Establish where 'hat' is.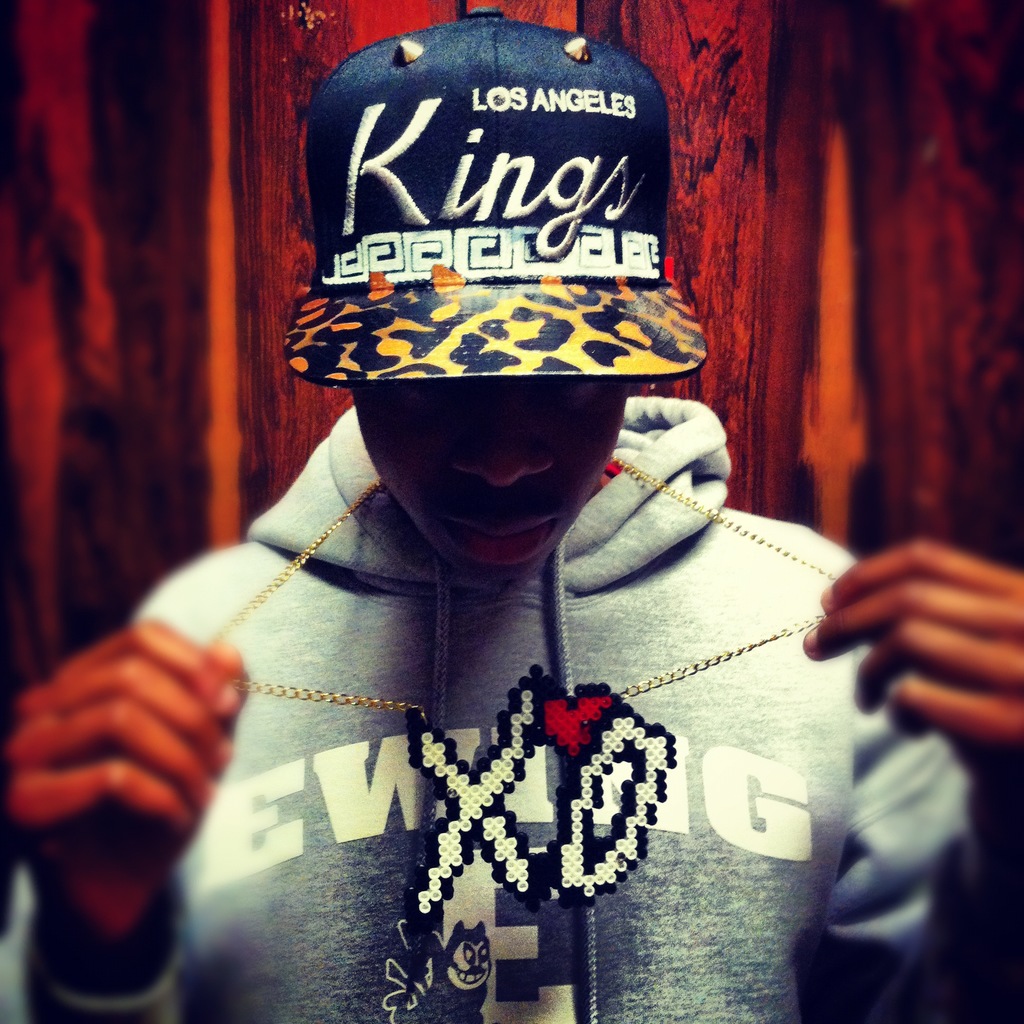
Established at (x1=285, y1=12, x2=710, y2=375).
